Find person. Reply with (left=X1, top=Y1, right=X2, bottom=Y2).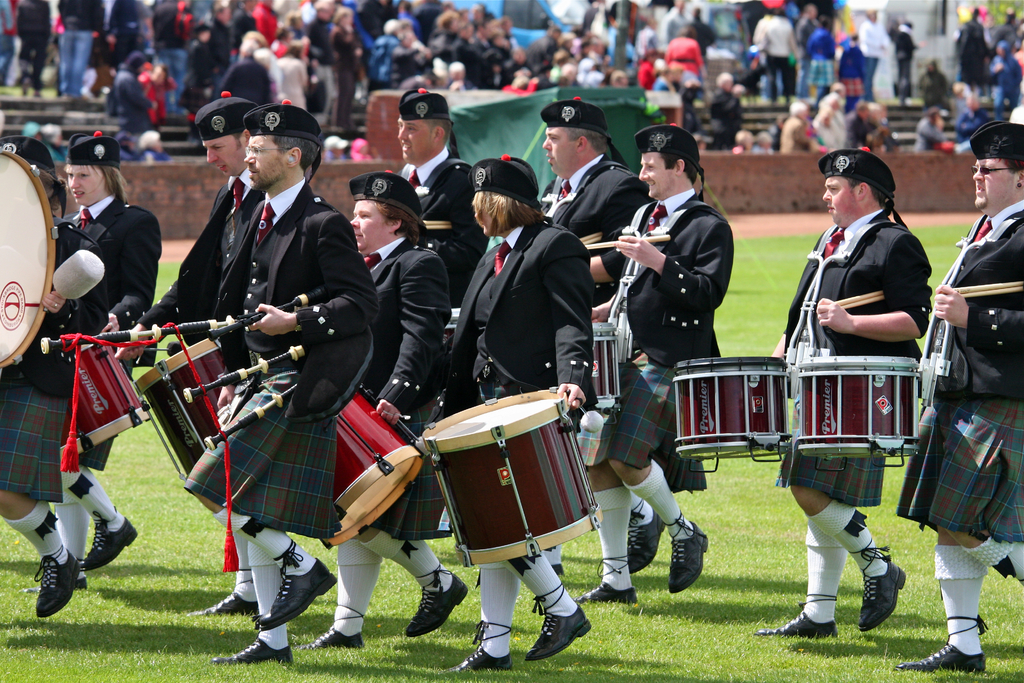
(left=125, top=47, right=159, bottom=115).
